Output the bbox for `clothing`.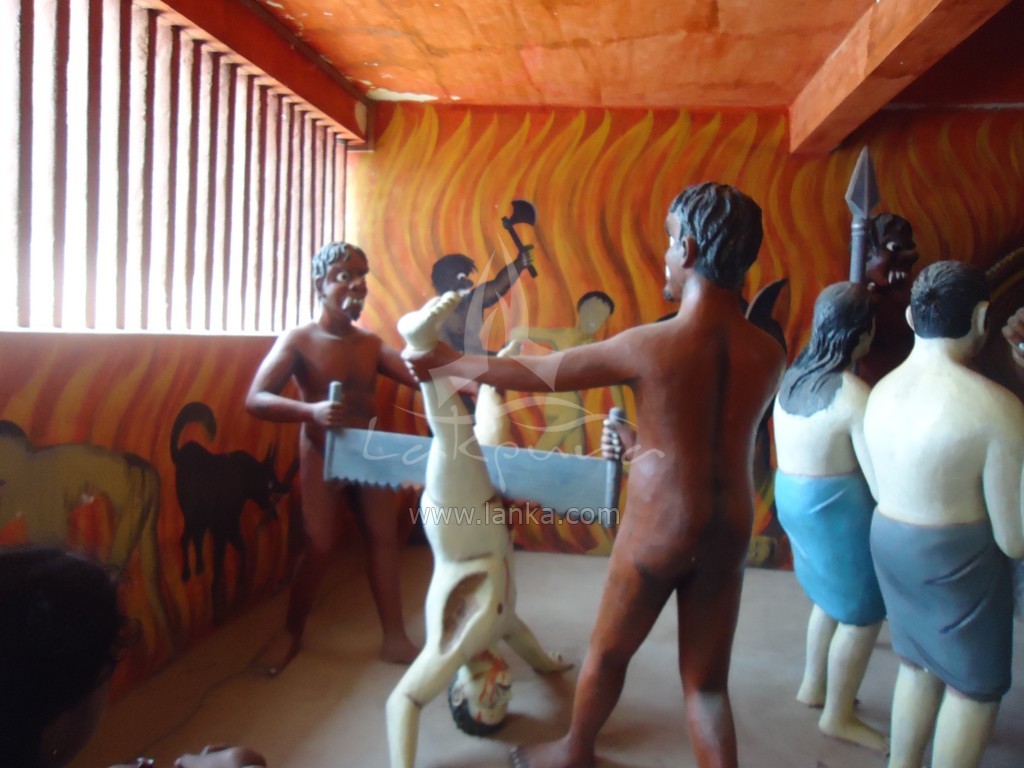
869, 506, 1020, 700.
